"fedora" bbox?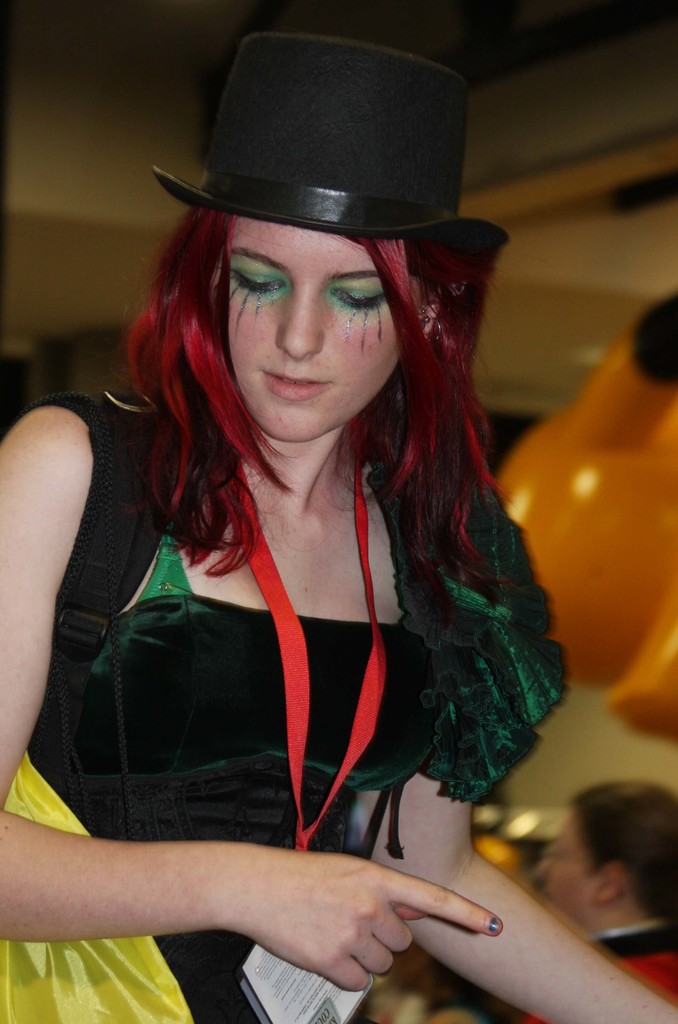
{"x1": 147, "y1": 26, "x2": 503, "y2": 283}
